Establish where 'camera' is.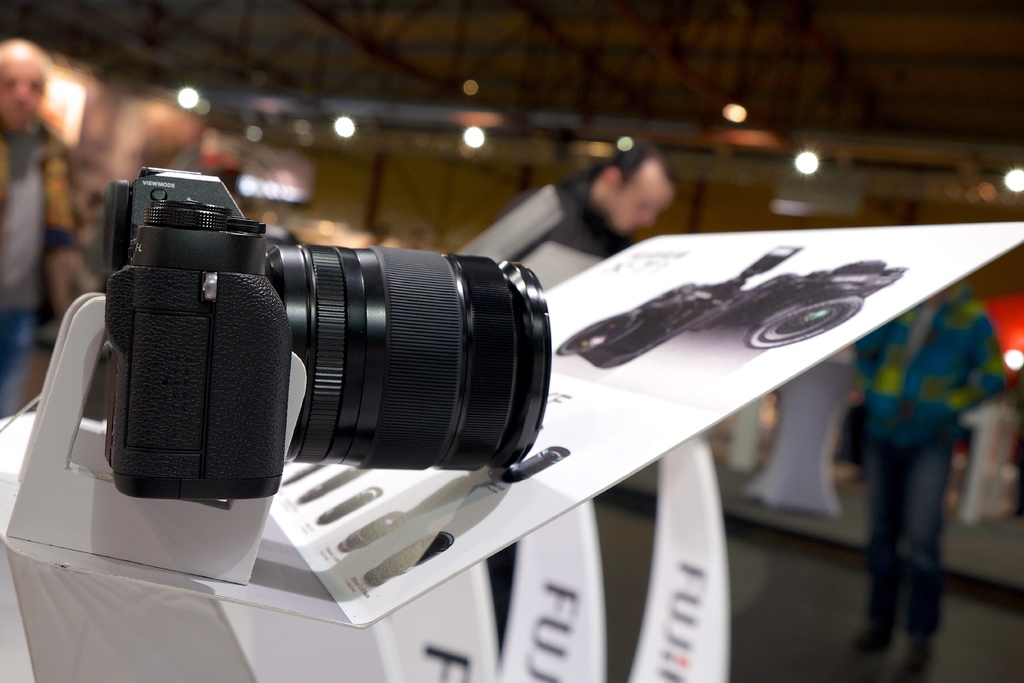
Established at BBox(557, 238, 905, 370).
